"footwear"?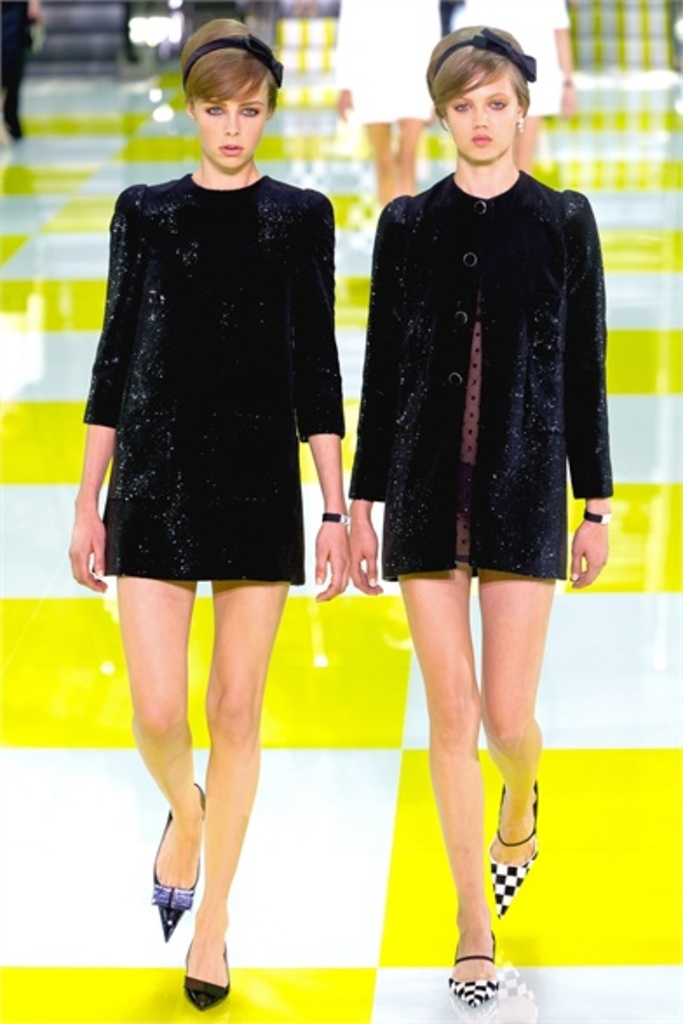
crop(148, 778, 206, 939)
